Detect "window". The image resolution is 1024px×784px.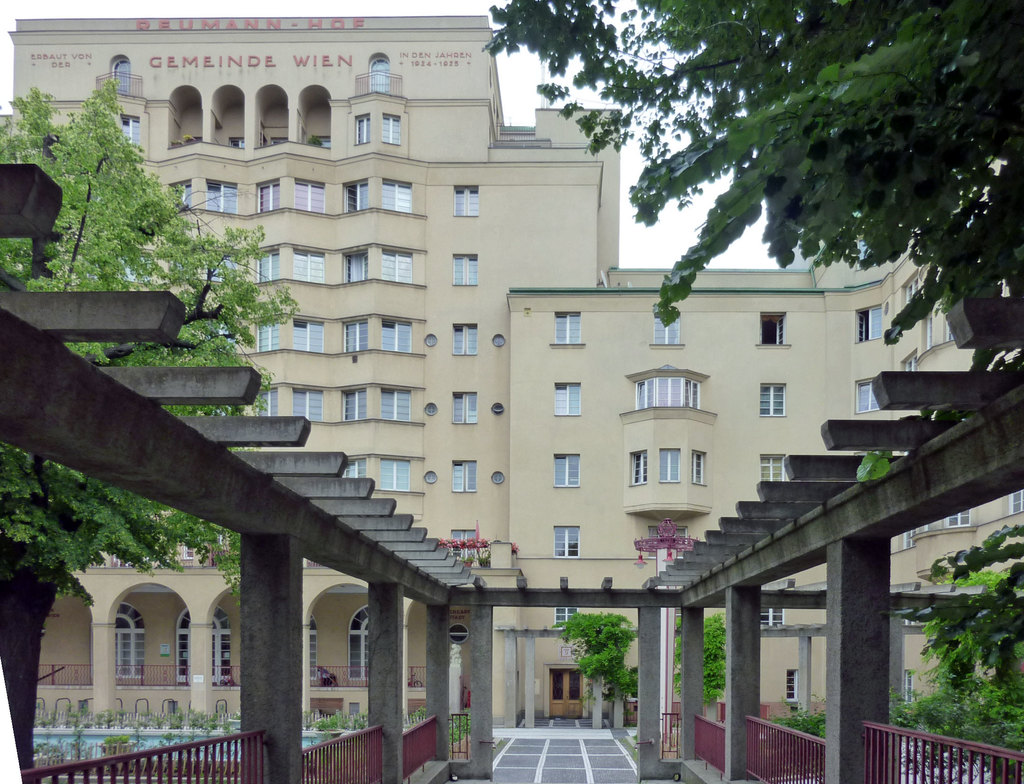
bbox(258, 386, 278, 414).
